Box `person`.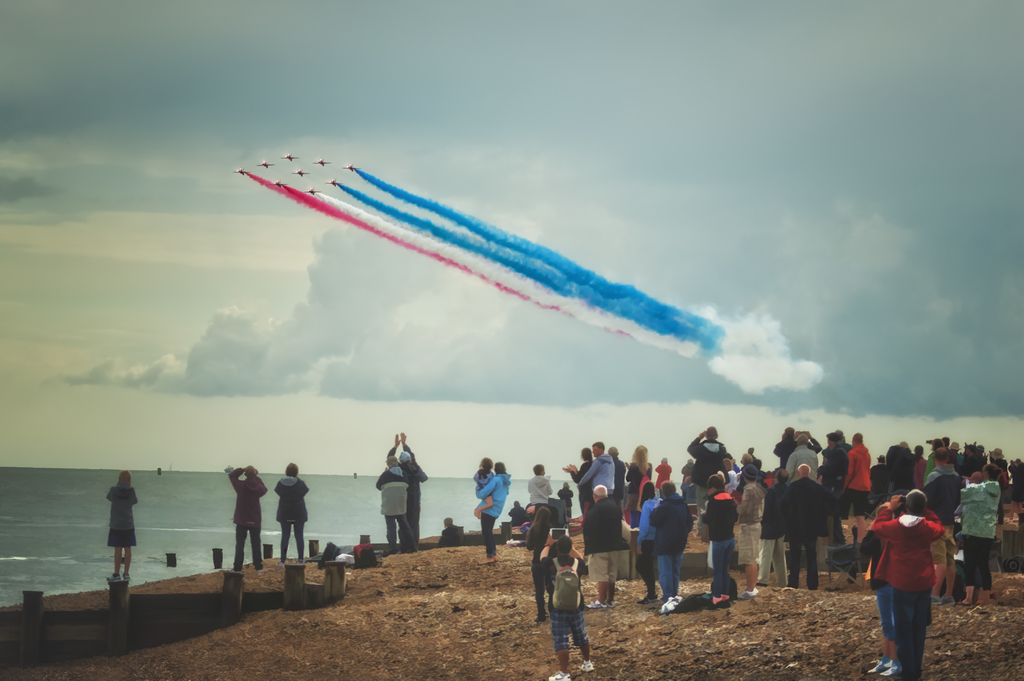
rect(274, 461, 313, 567).
